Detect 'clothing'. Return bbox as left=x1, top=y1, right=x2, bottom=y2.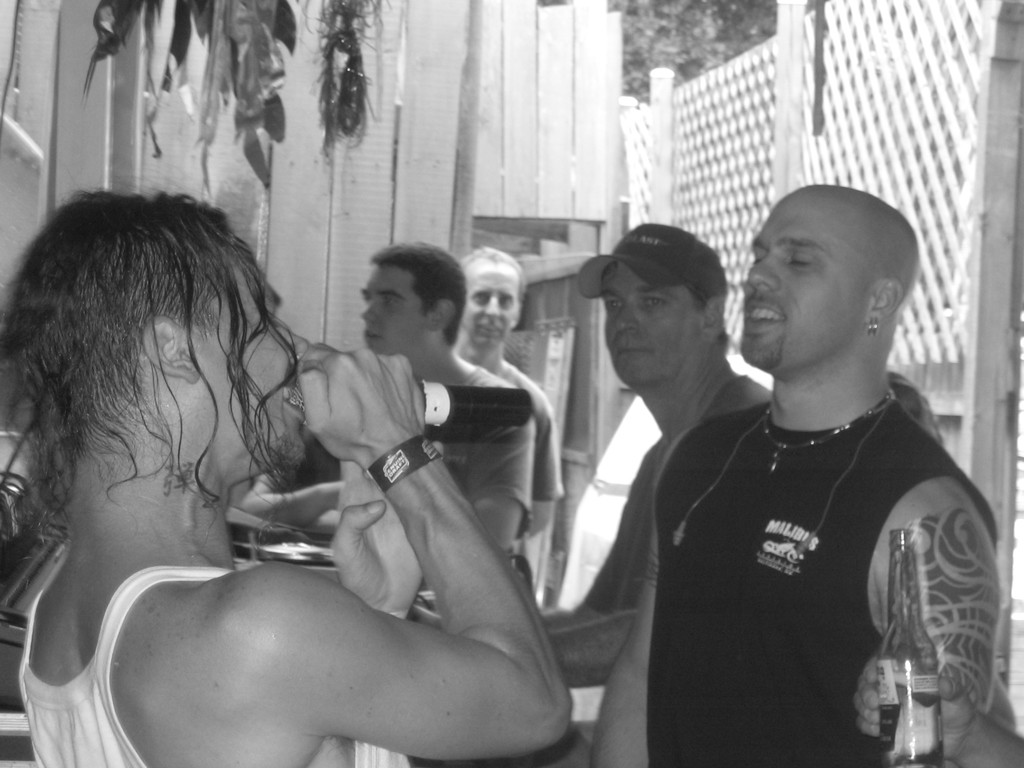
left=17, top=563, right=415, bottom=767.
